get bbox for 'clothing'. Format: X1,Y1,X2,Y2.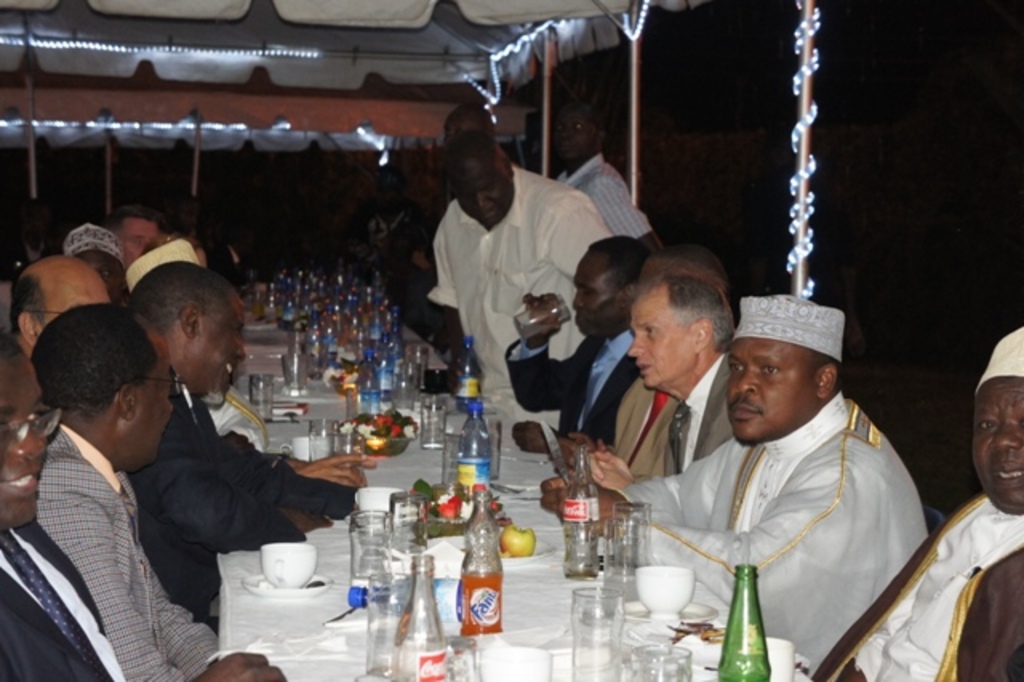
499,325,642,464.
